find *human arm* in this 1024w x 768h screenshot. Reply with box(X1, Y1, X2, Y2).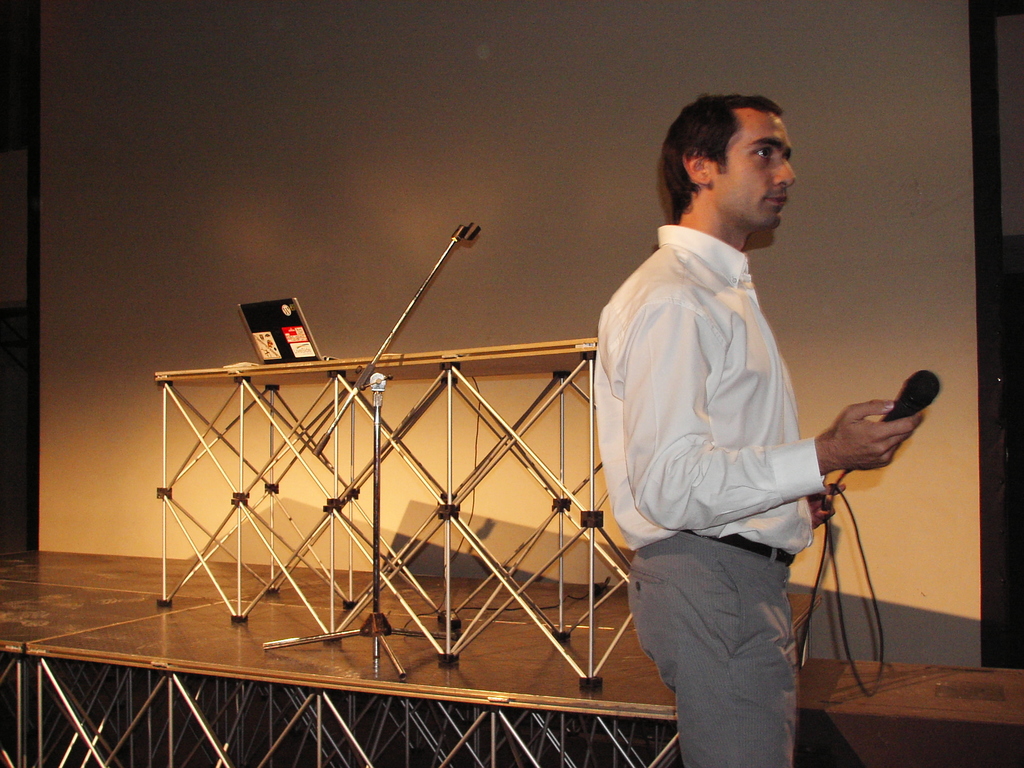
box(803, 480, 846, 529).
